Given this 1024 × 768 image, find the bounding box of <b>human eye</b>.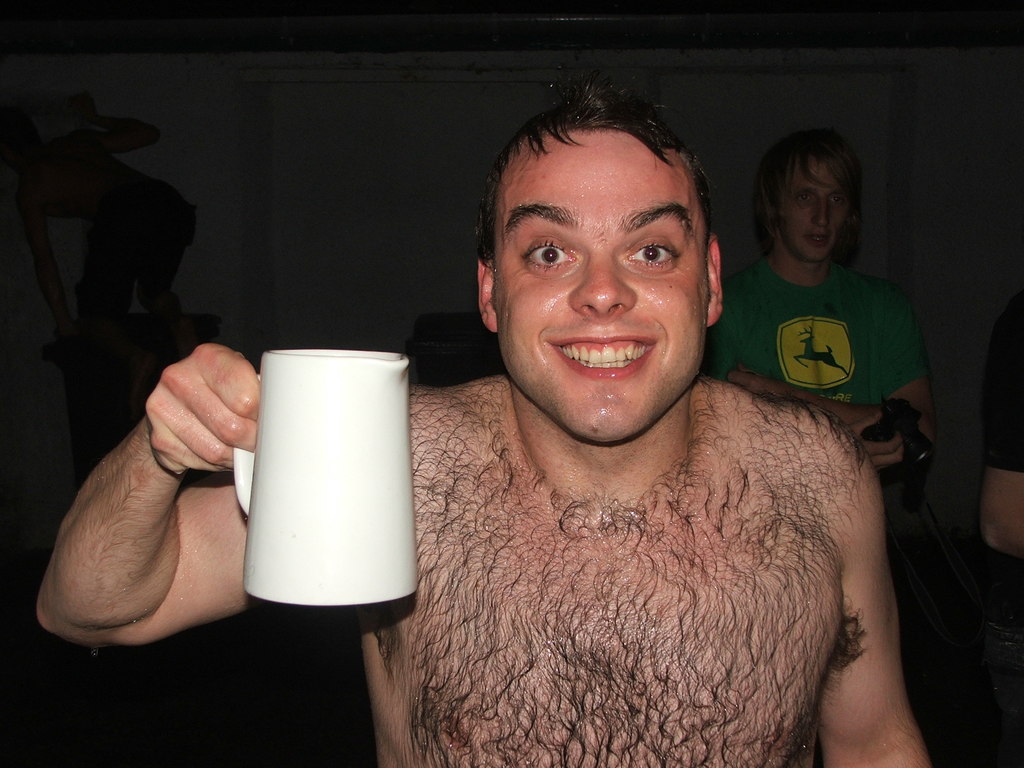
bbox(828, 193, 845, 206).
